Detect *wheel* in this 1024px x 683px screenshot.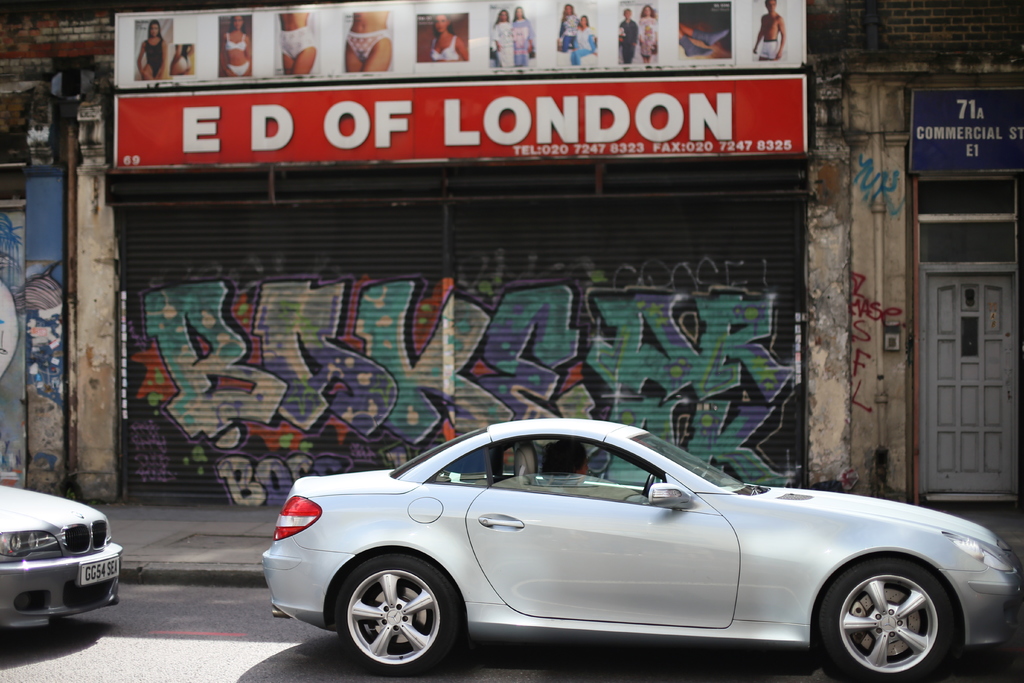
Detection: [335,547,465,675].
